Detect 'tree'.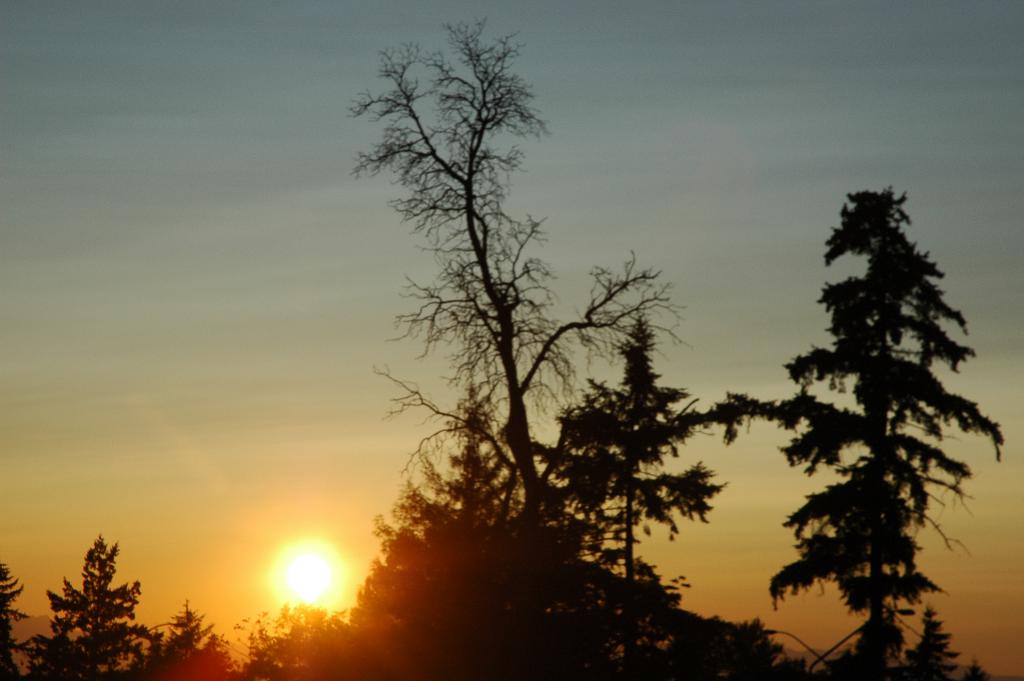
Detected at 899,602,965,679.
